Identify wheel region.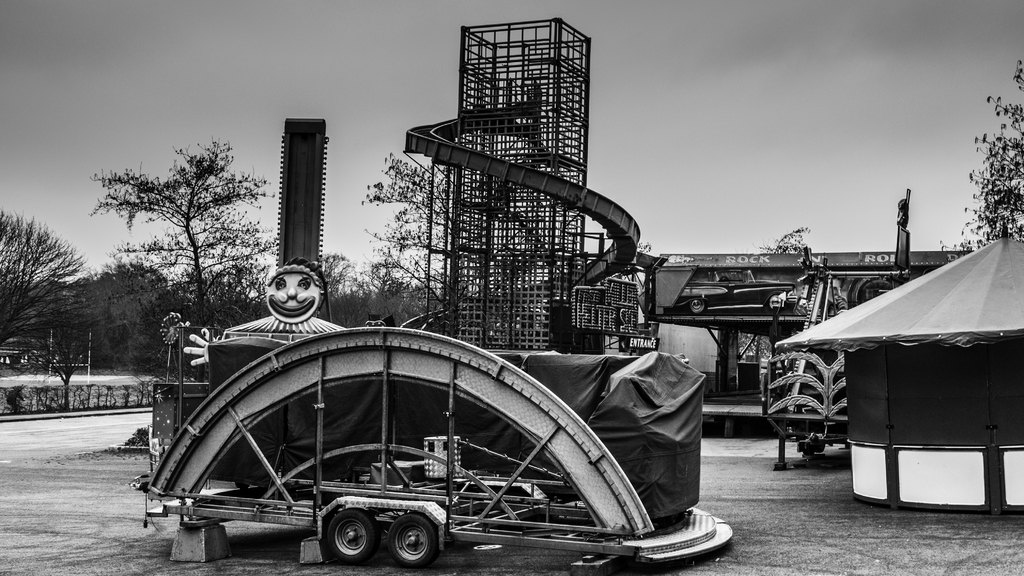
Region: bbox=[380, 515, 440, 566].
